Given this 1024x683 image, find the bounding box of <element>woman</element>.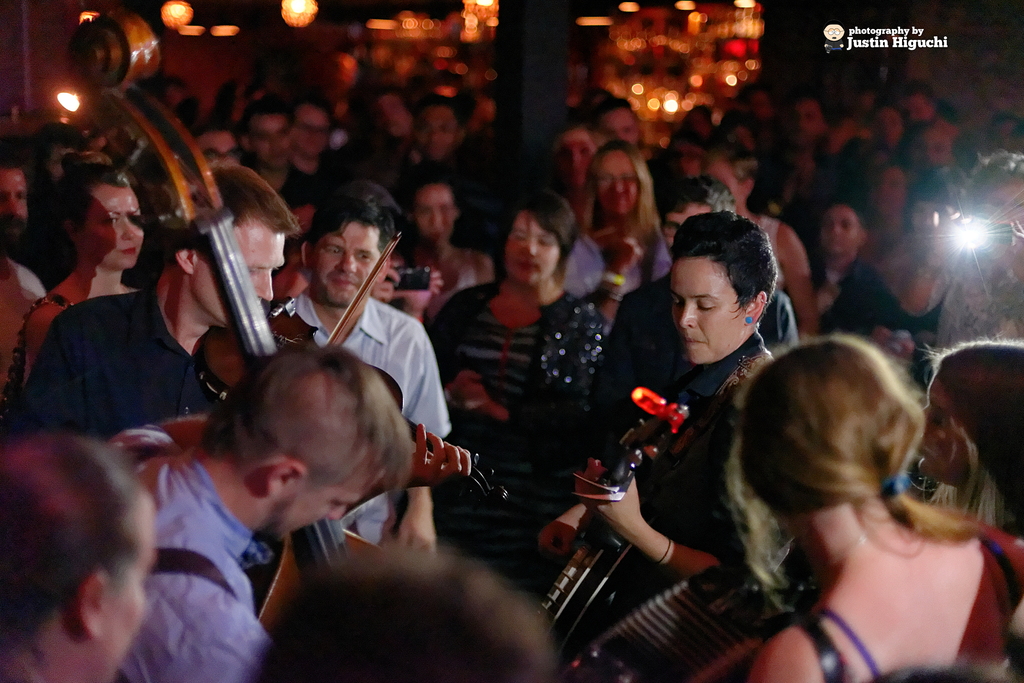
pyautogui.locateOnScreen(406, 177, 500, 324).
